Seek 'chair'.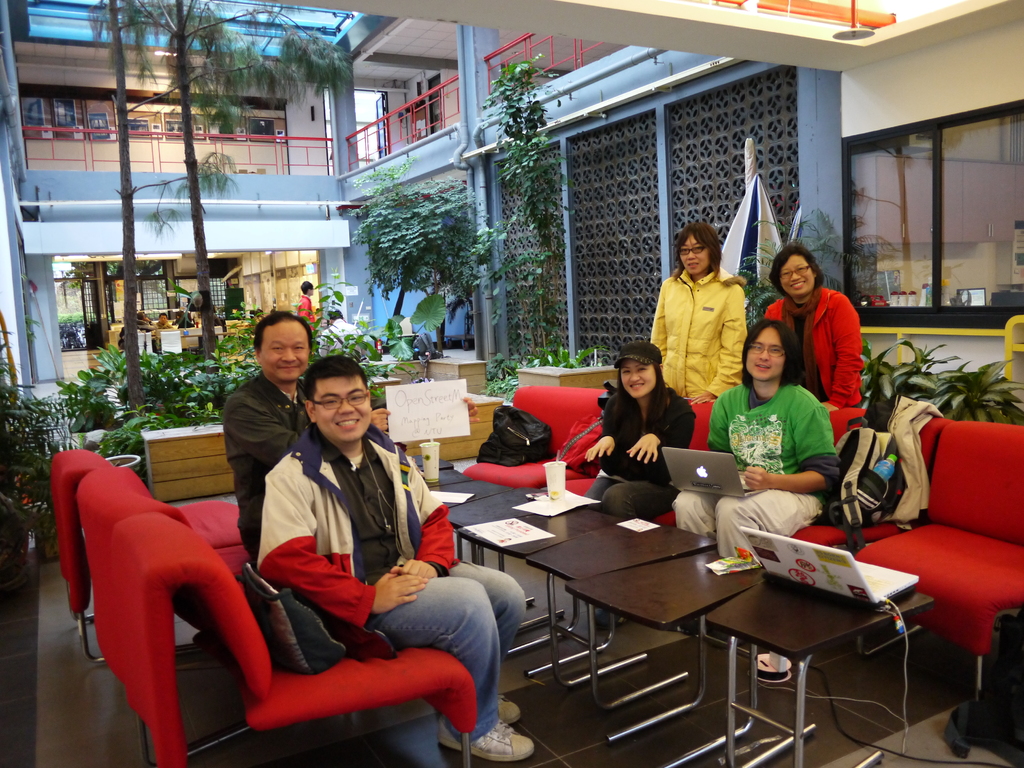
{"x1": 47, "y1": 447, "x2": 242, "y2": 669}.
